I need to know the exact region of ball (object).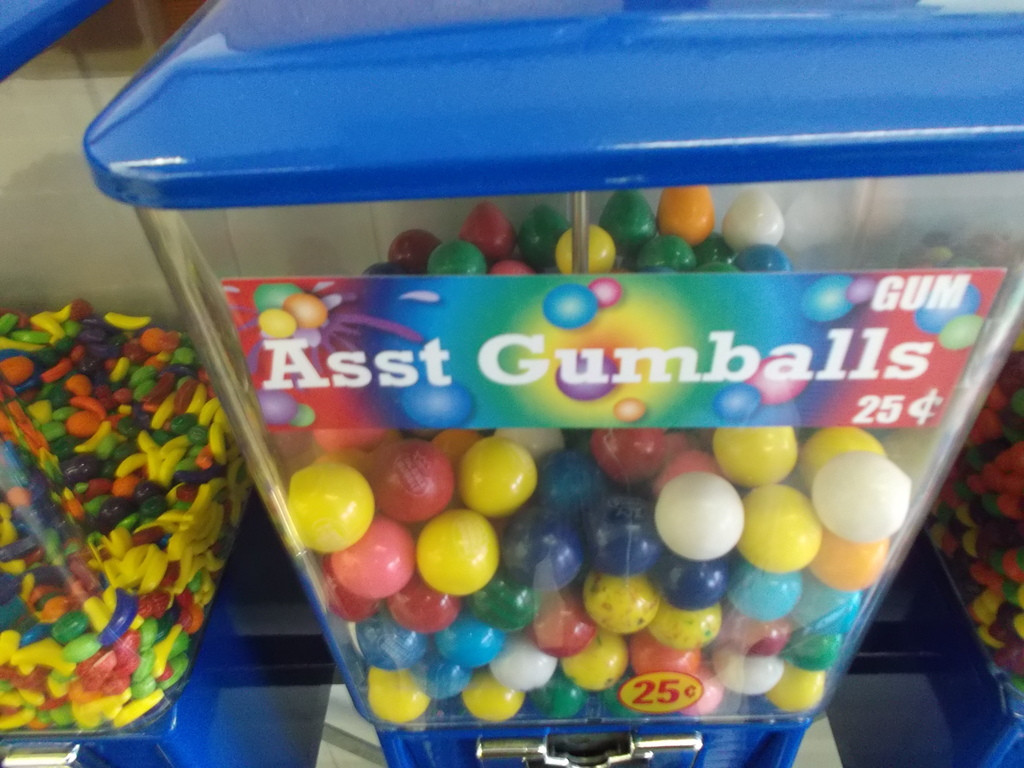
Region: detection(259, 307, 296, 338).
